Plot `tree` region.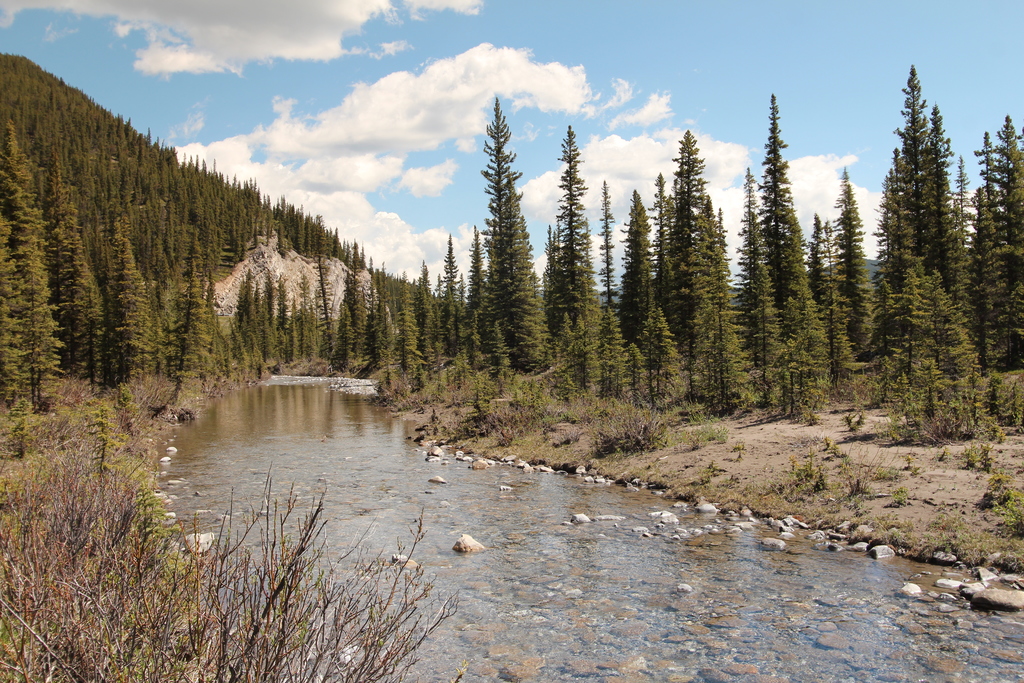
Plotted at <region>363, 276, 388, 363</region>.
